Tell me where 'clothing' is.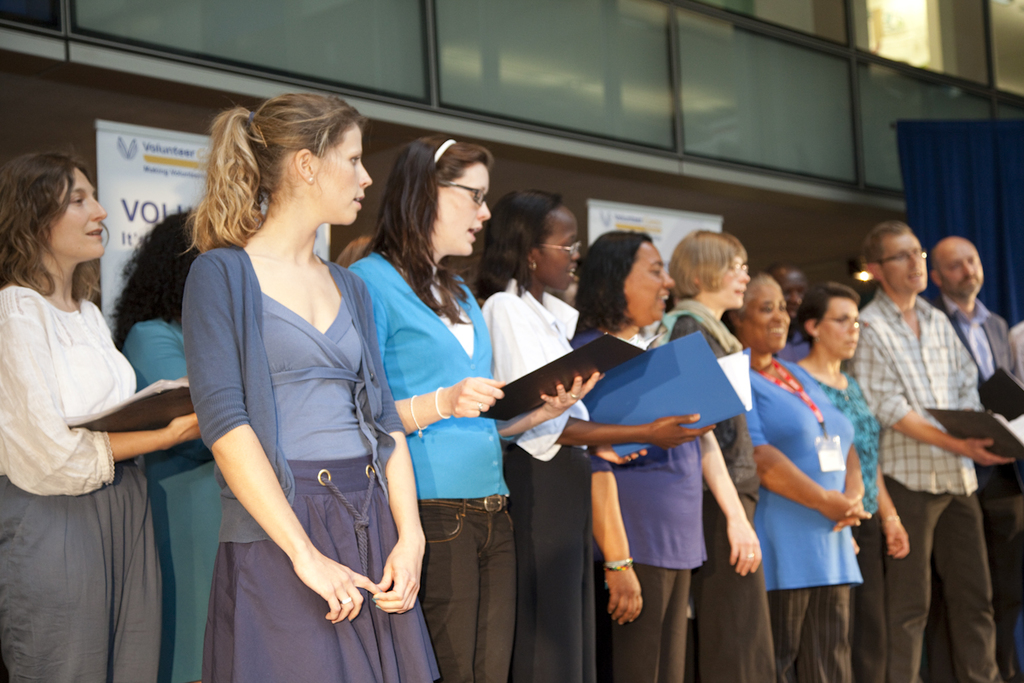
'clothing' is at [121, 312, 247, 682].
